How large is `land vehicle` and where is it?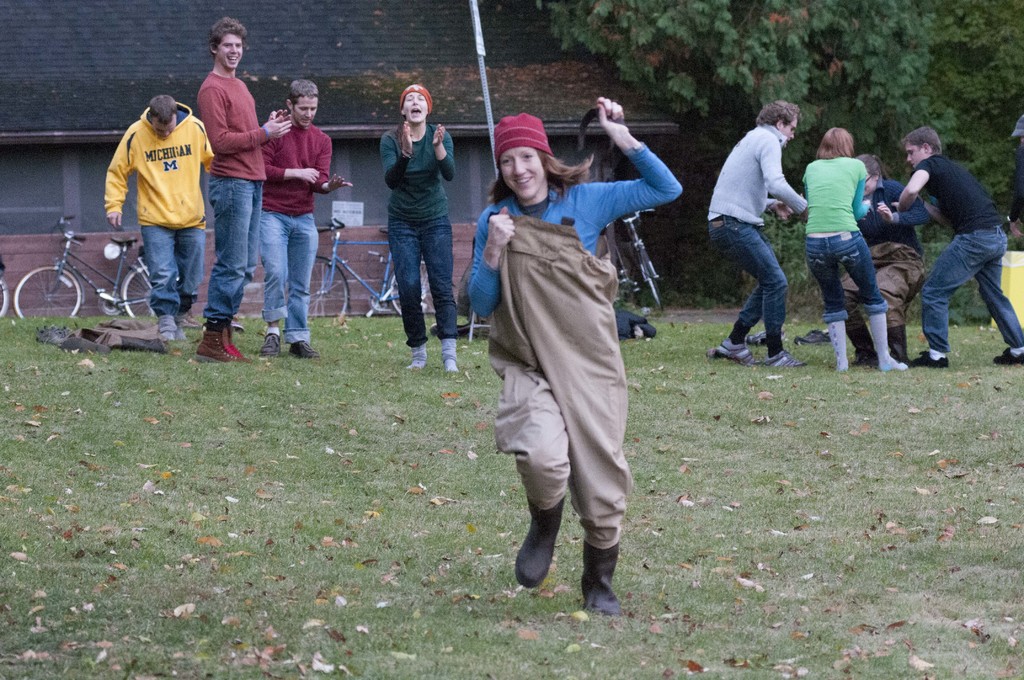
Bounding box: <bbox>619, 209, 666, 313</bbox>.
